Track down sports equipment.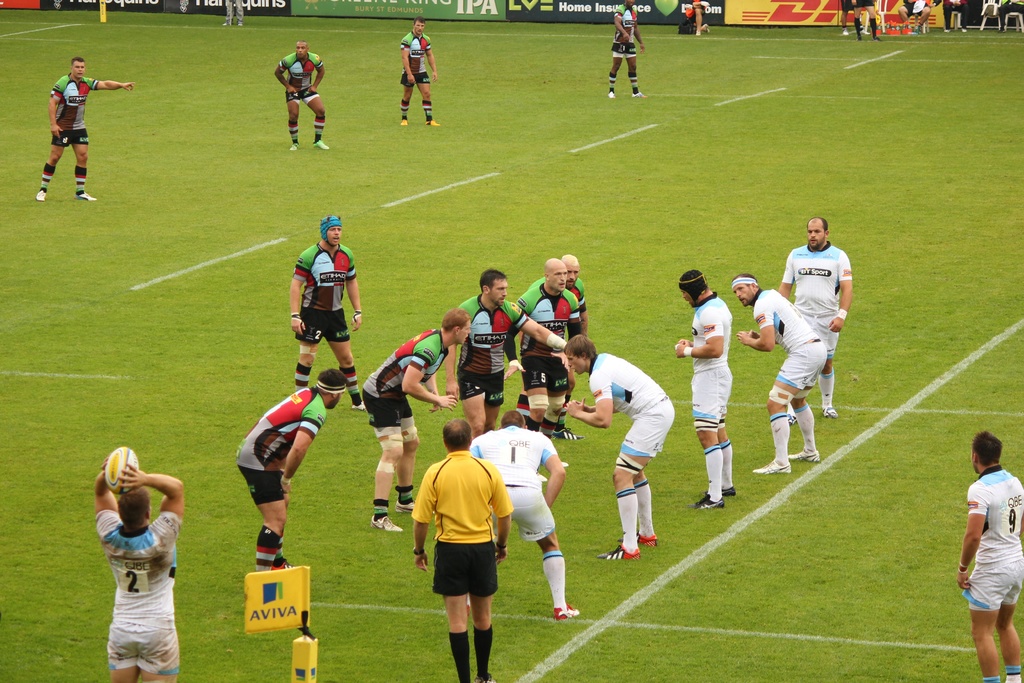
Tracked to [105,448,138,492].
